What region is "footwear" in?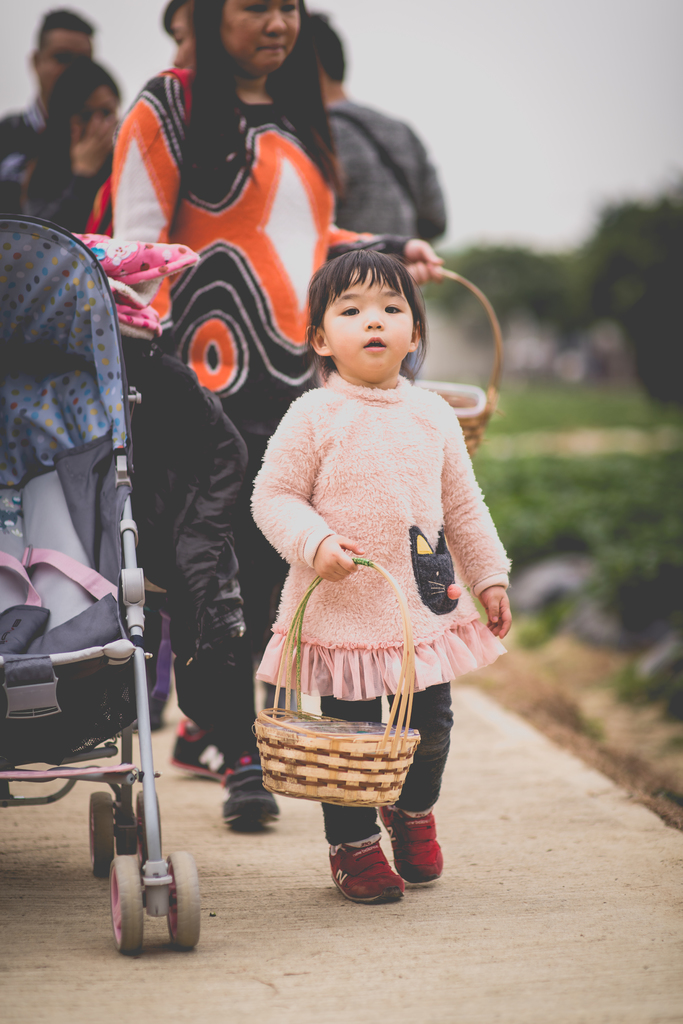
[219, 746, 284, 830].
